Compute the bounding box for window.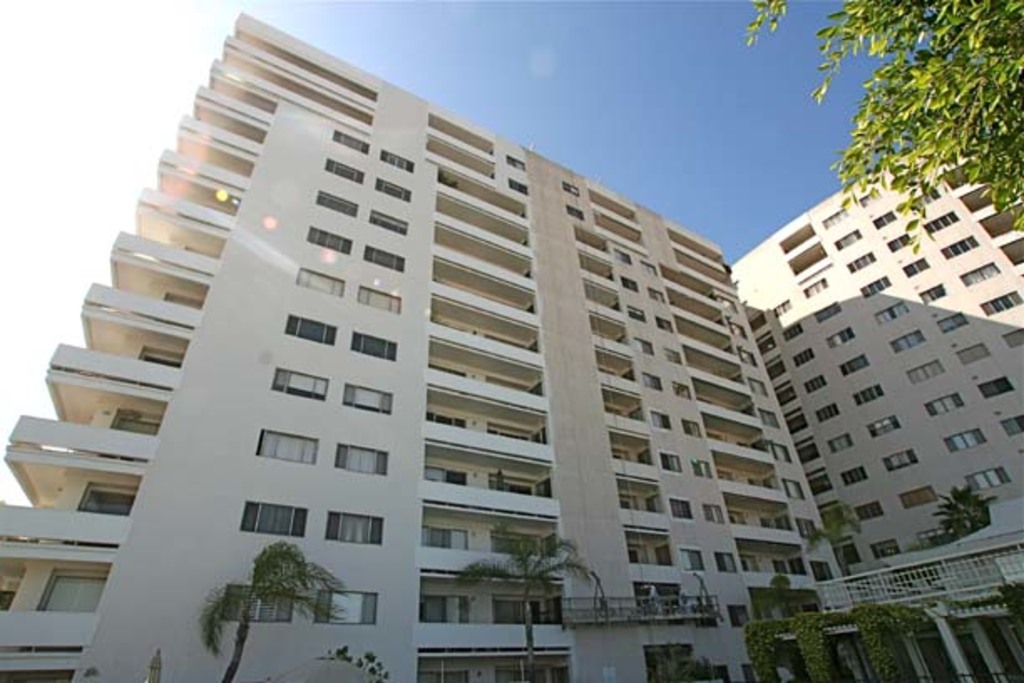
region(659, 311, 669, 331).
